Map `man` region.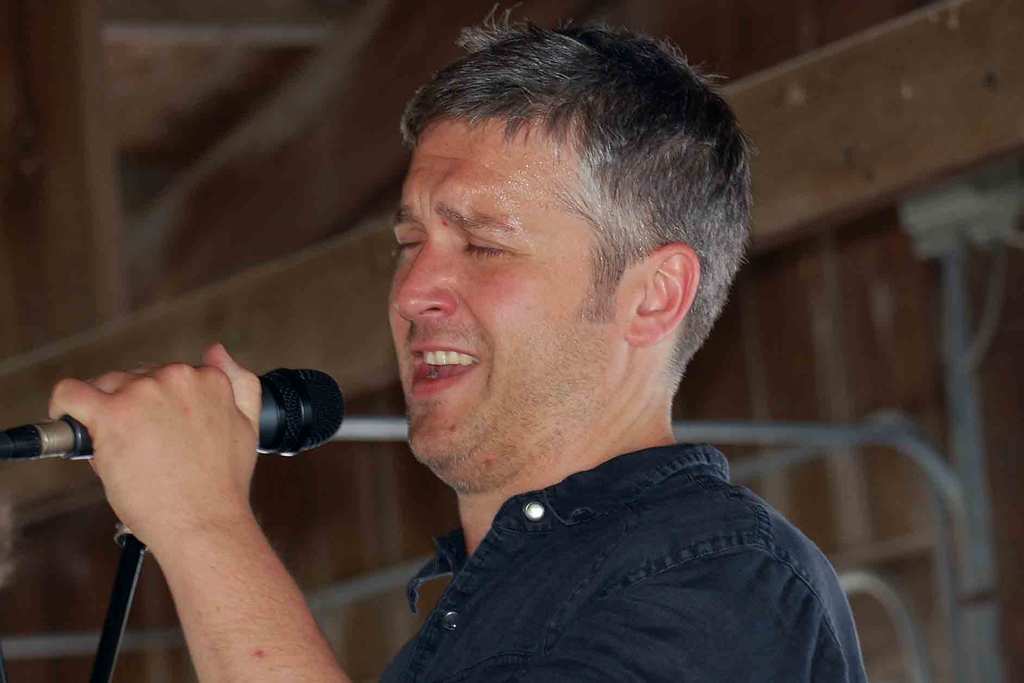
Mapped to <box>41,26,865,682</box>.
